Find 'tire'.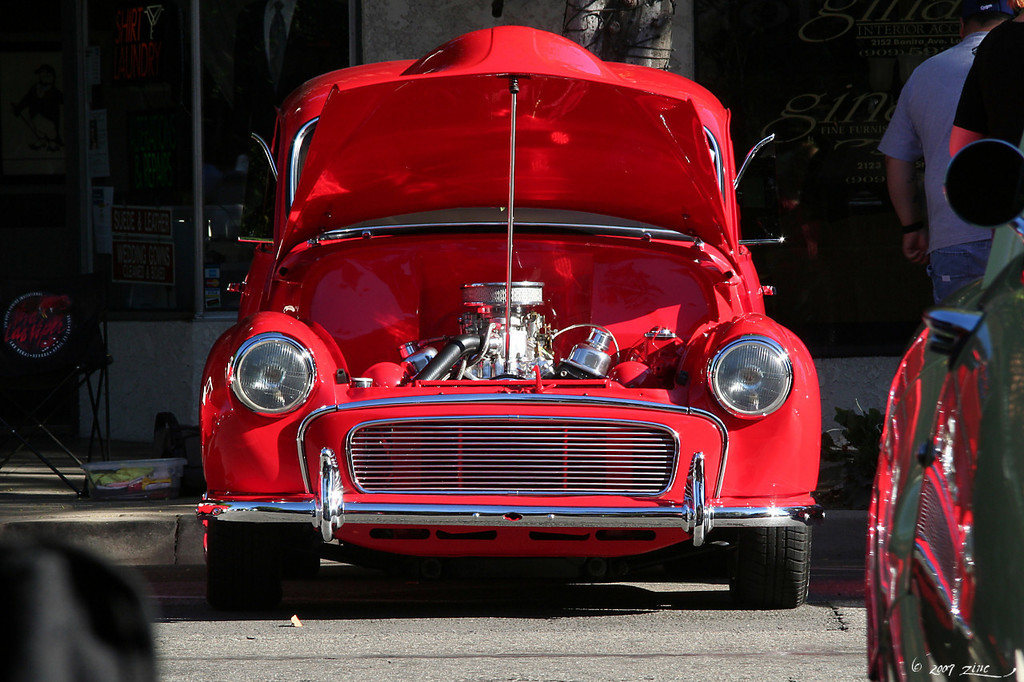
box(733, 524, 826, 608).
